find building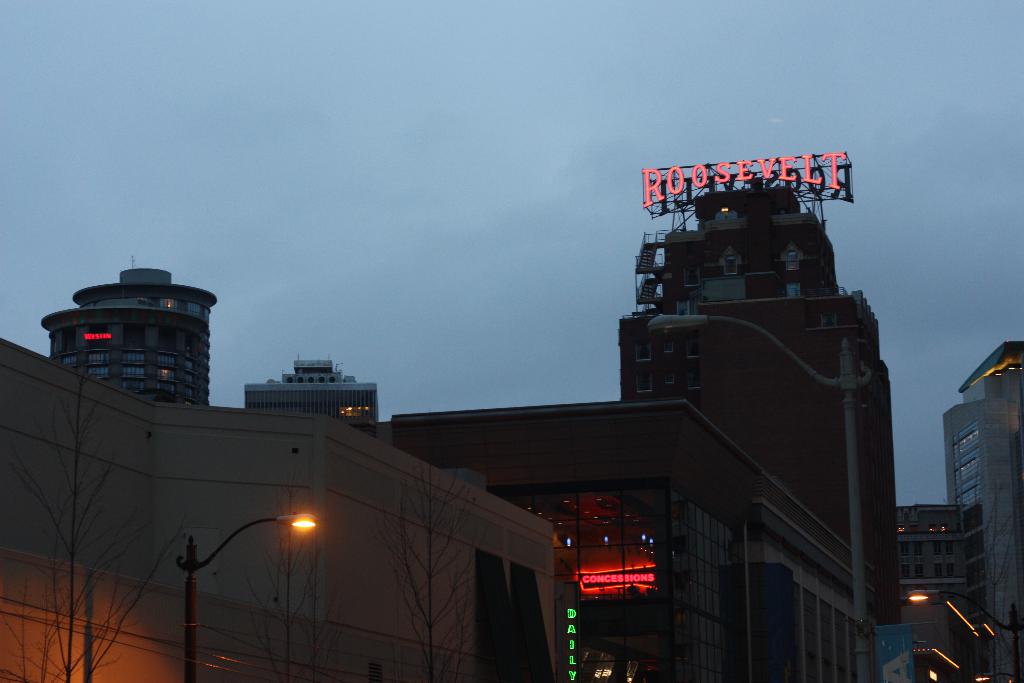
x1=36, y1=260, x2=218, y2=404
